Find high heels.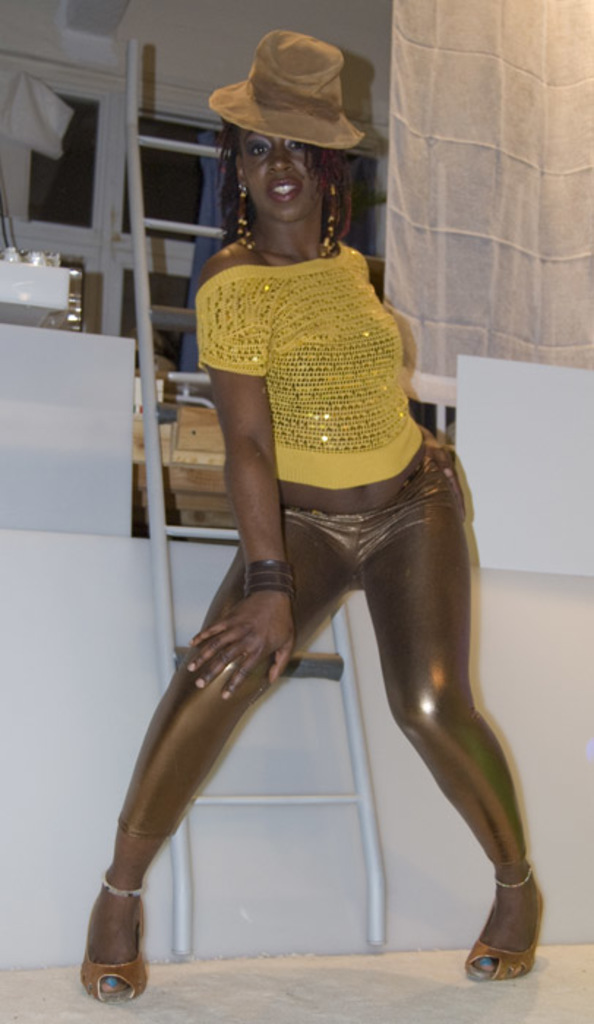
[left=454, top=853, right=552, bottom=977].
